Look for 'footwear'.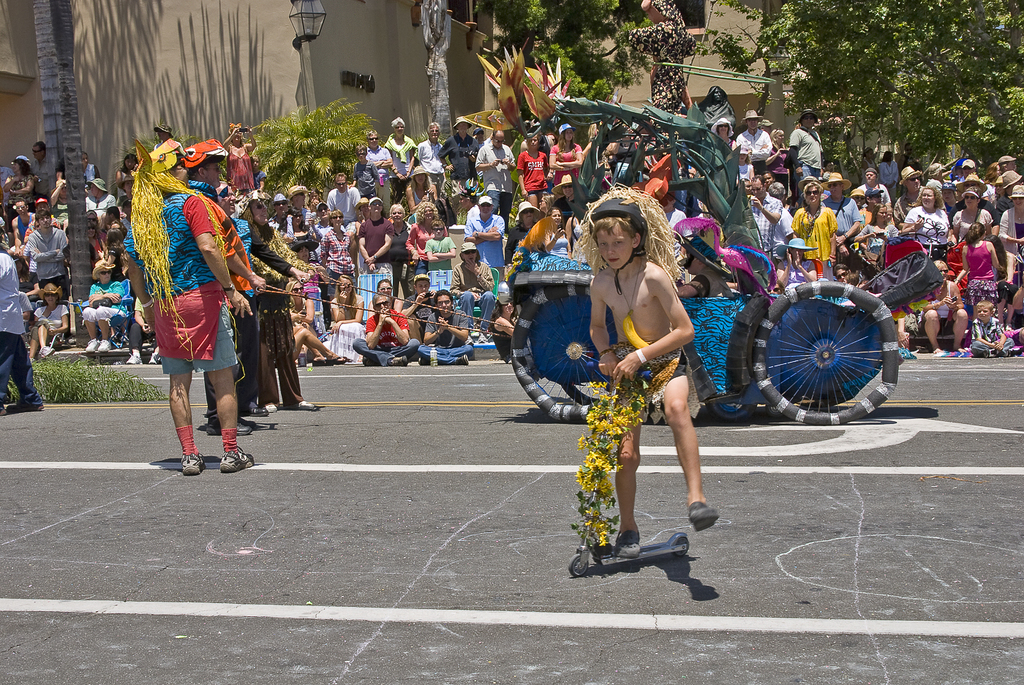
Found: [315,360,334,367].
